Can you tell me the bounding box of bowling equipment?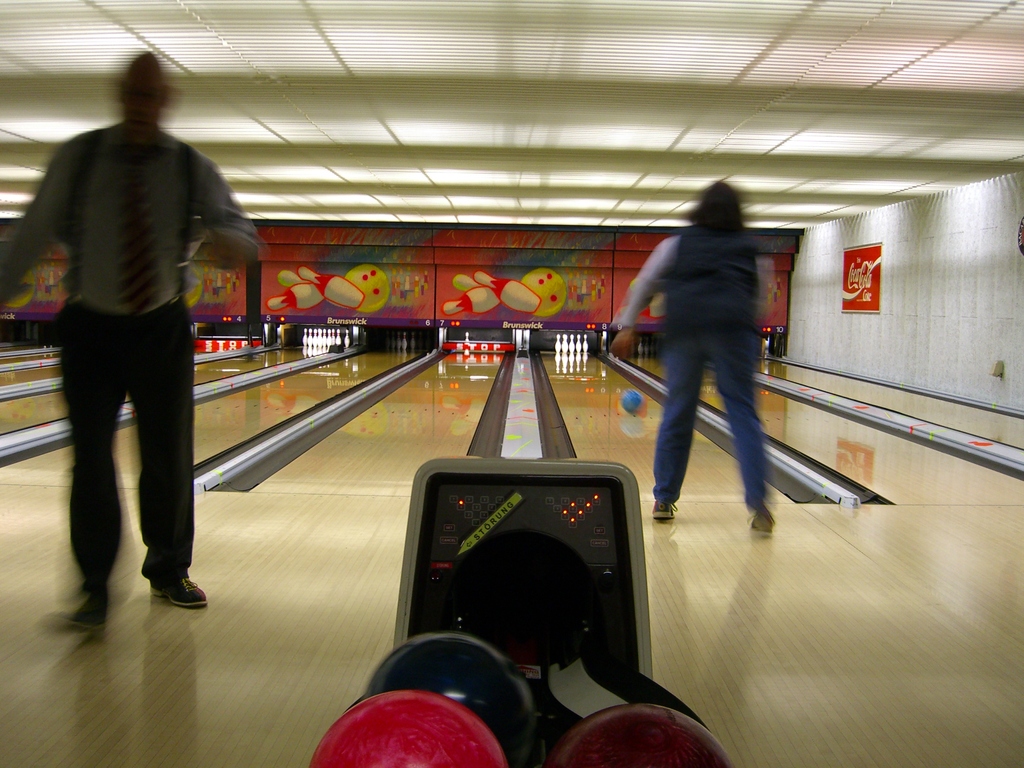
pyautogui.locateOnScreen(269, 282, 324, 310).
